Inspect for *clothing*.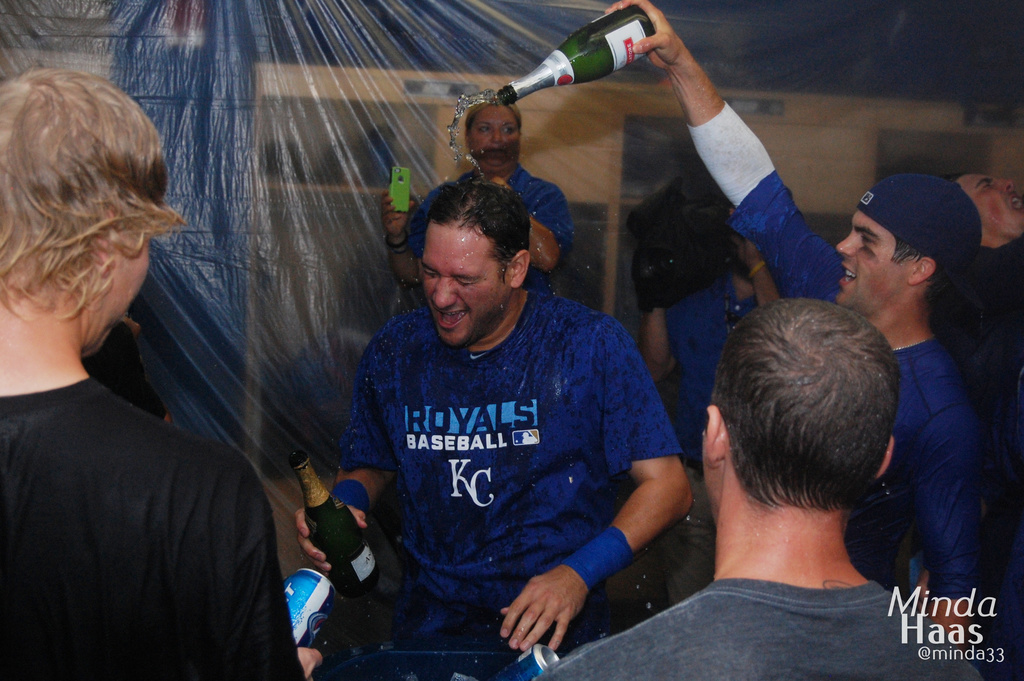
Inspection: 4 370 308 680.
